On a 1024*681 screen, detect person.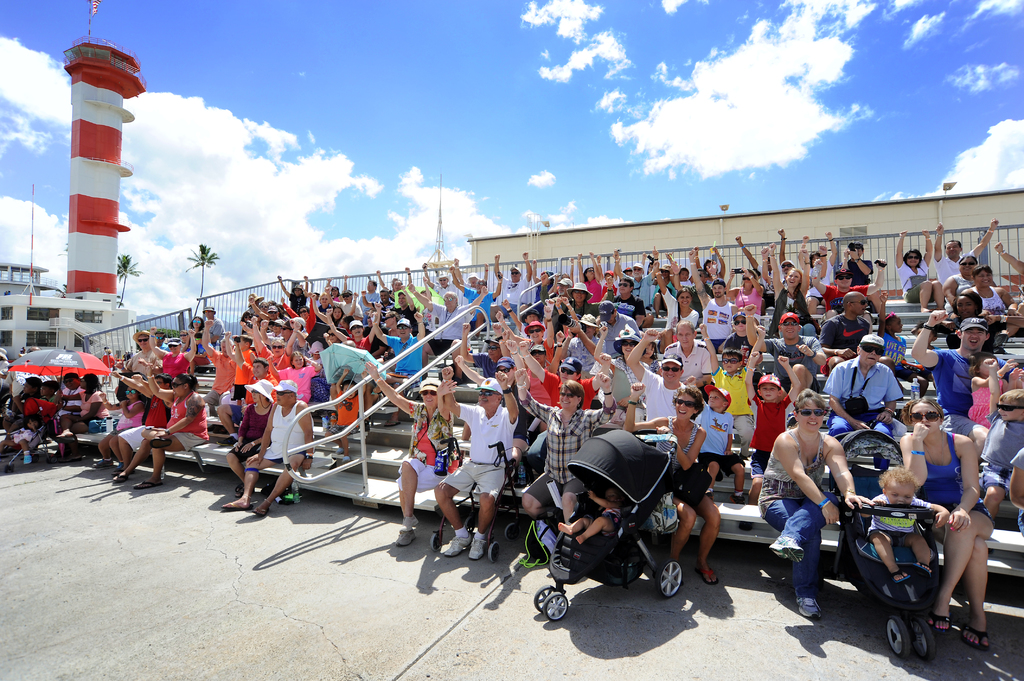
<box>913,287,1018,348</box>.
